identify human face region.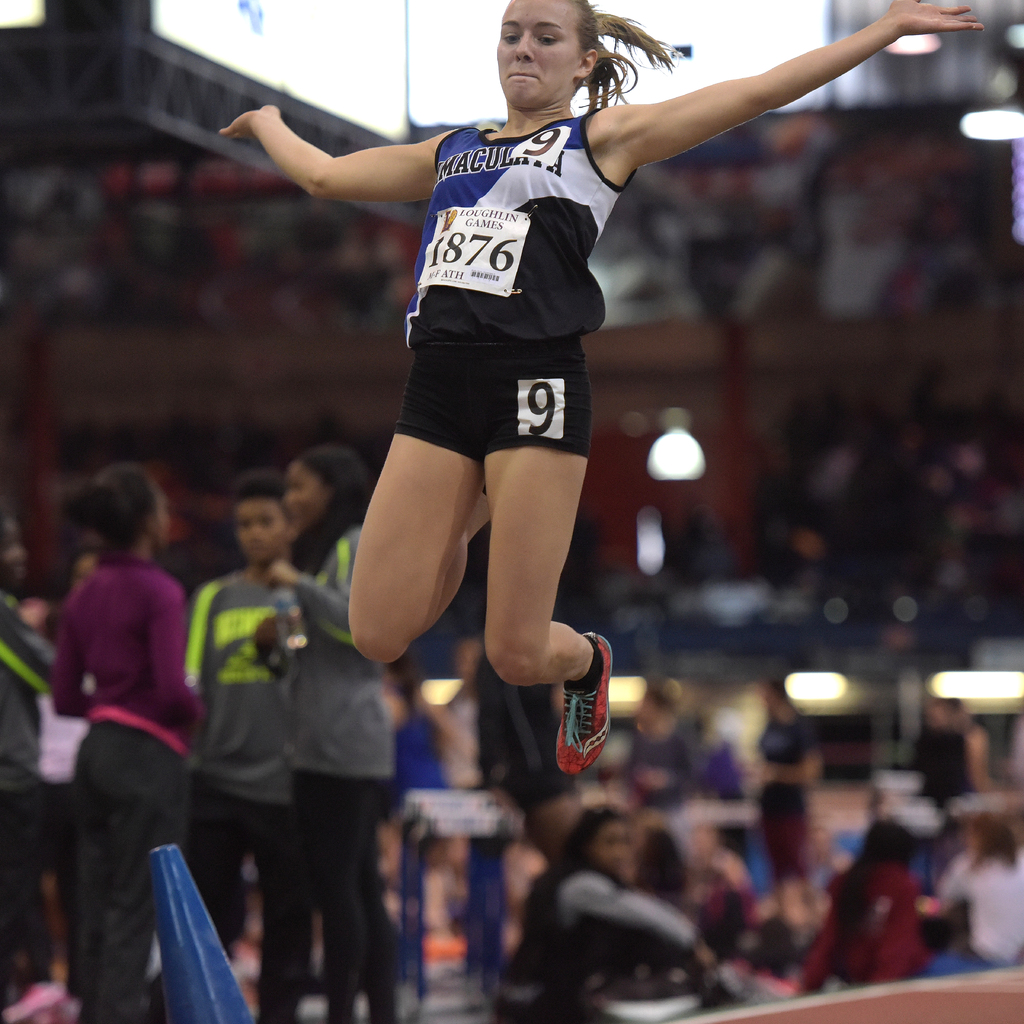
Region: select_region(233, 497, 289, 564).
